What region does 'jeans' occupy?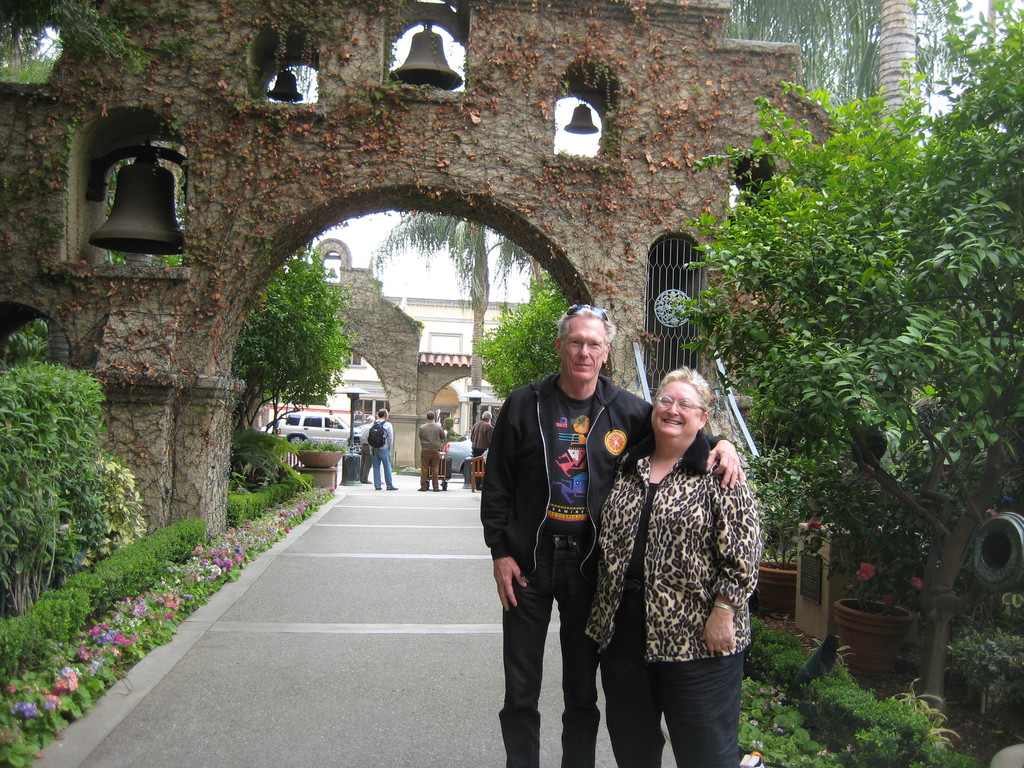
(left=601, top=653, right=744, bottom=767).
